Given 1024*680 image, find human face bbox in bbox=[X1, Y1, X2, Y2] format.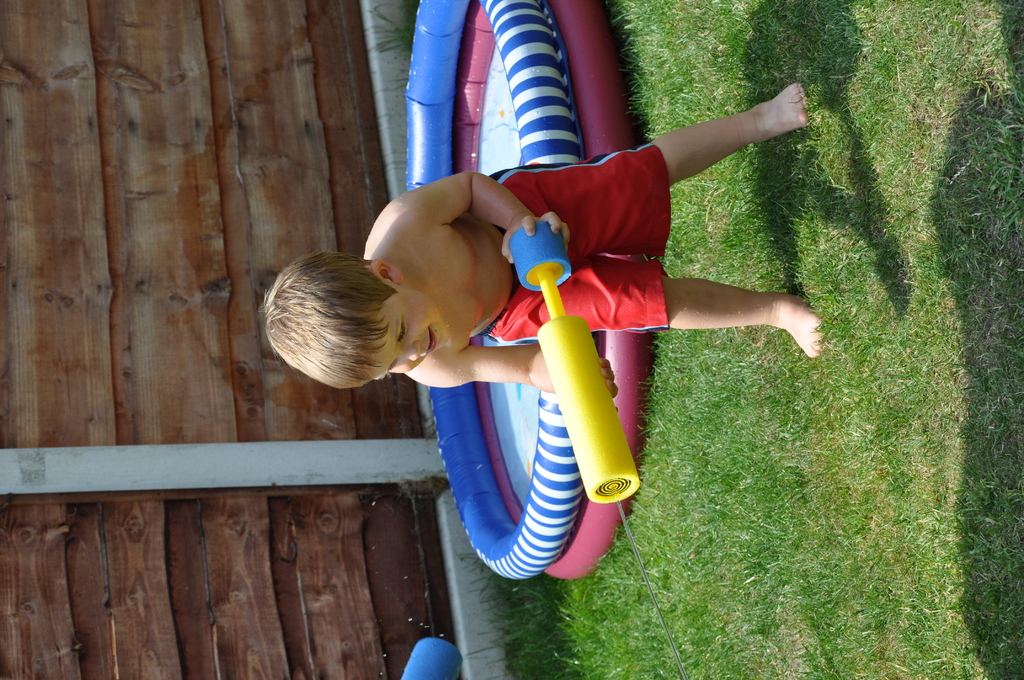
bbox=[375, 286, 451, 372].
